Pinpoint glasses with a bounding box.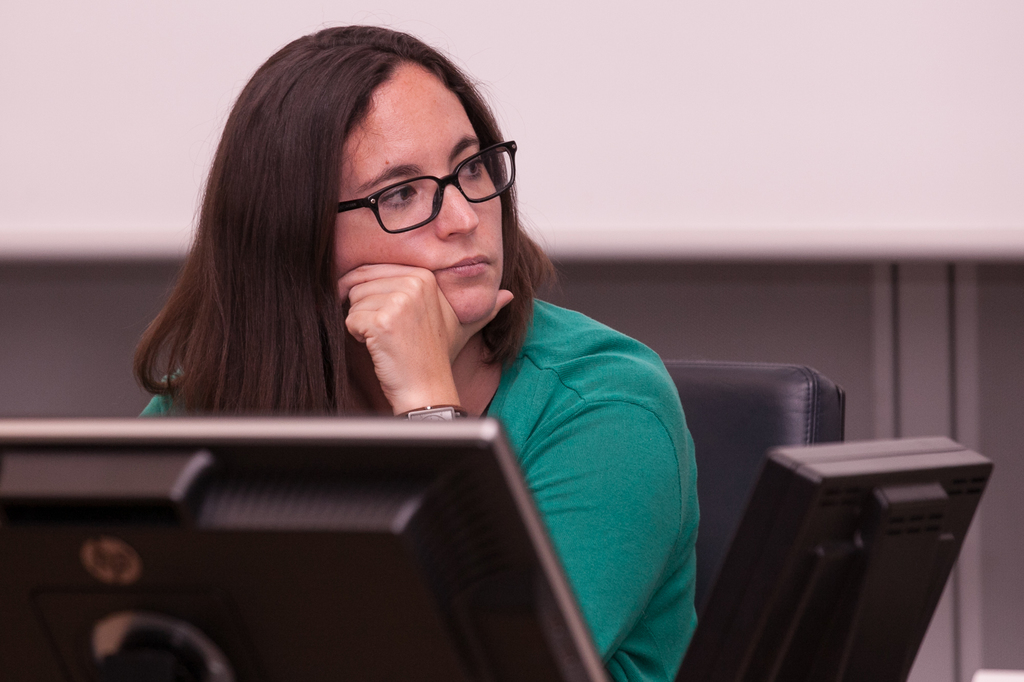
bbox=(319, 136, 517, 228).
